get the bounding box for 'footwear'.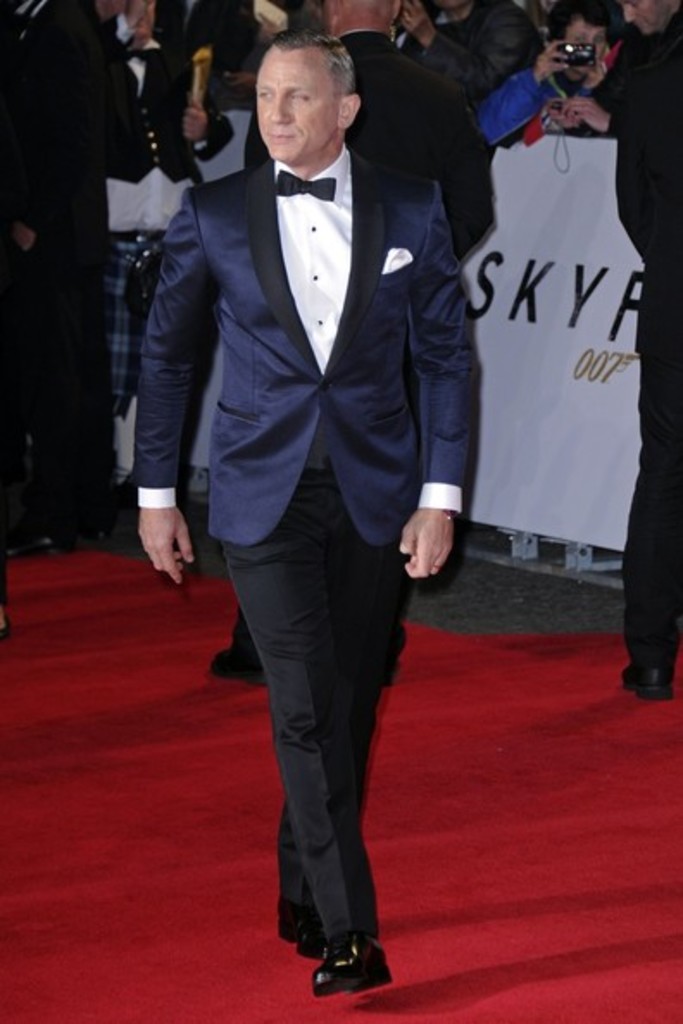
locate(200, 643, 269, 681).
